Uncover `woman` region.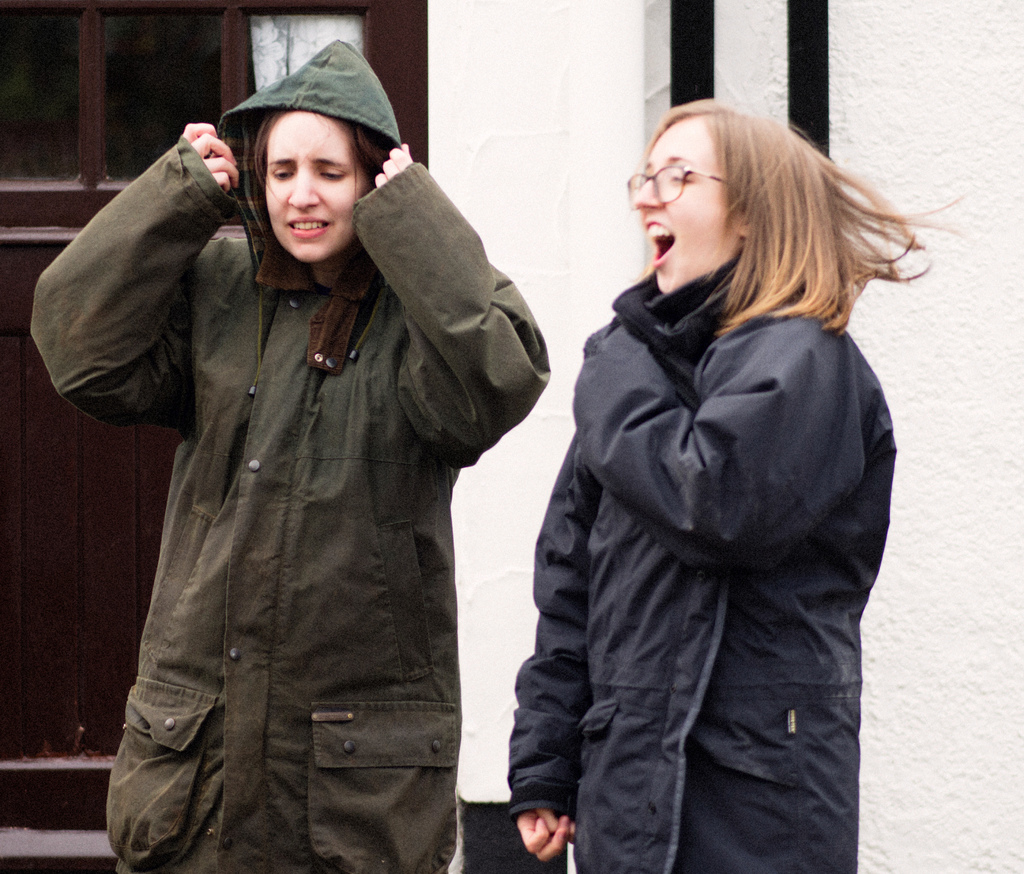
Uncovered: crop(28, 37, 549, 873).
